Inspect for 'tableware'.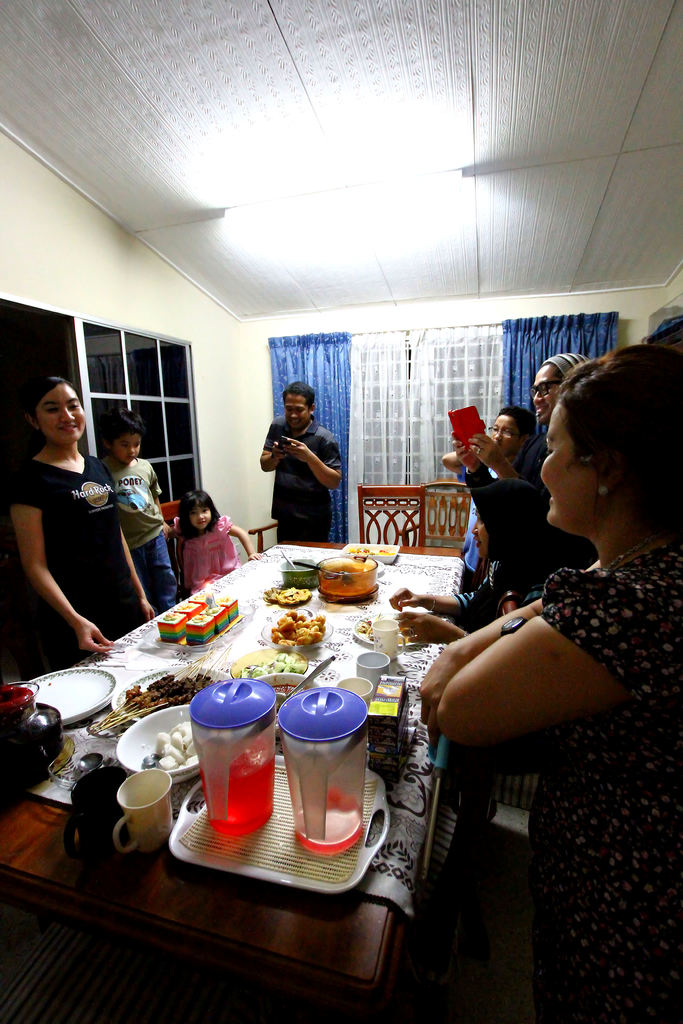
Inspection: (278,688,362,852).
